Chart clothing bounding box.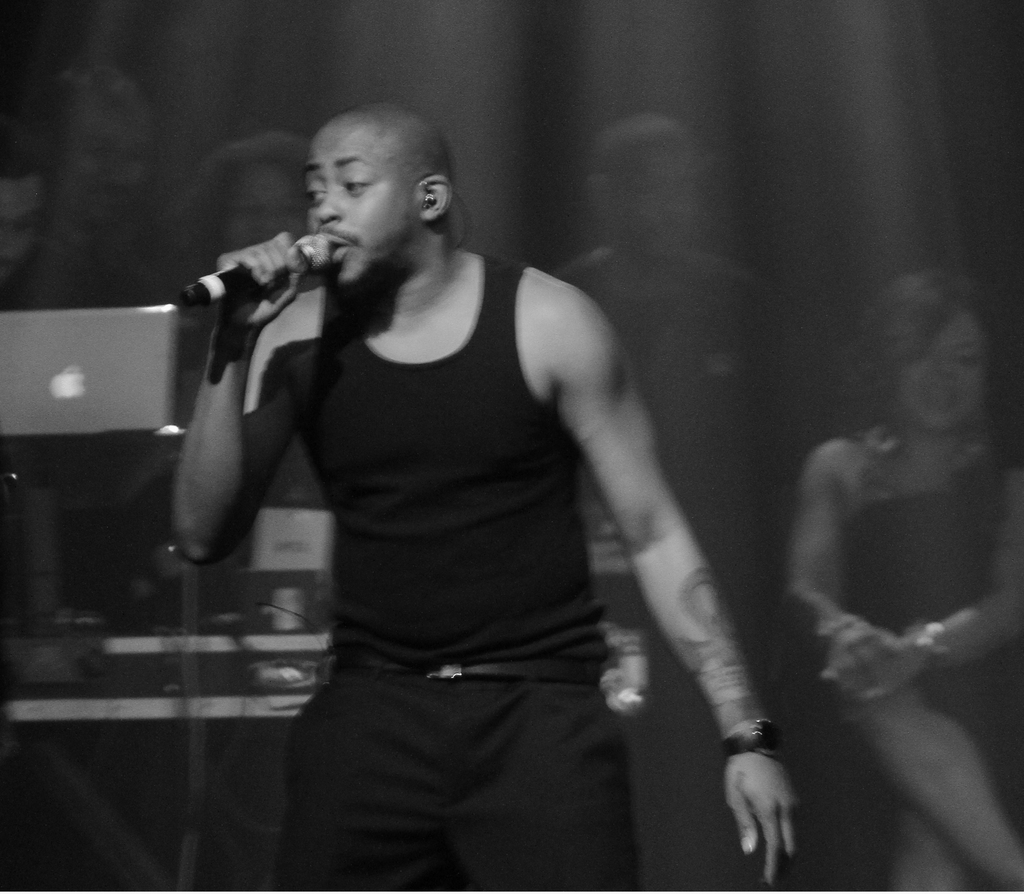
Charted: 195,188,676,827.
